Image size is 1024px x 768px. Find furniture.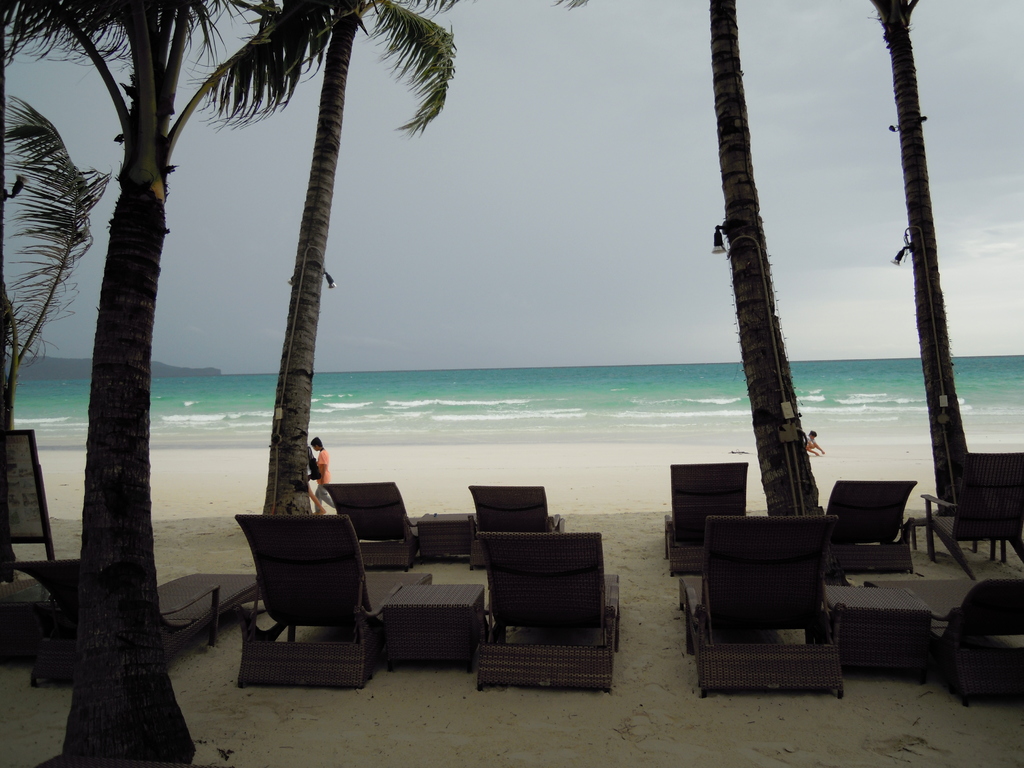
pyautogui.locateOnScreen(230, 507, 439, 700).
